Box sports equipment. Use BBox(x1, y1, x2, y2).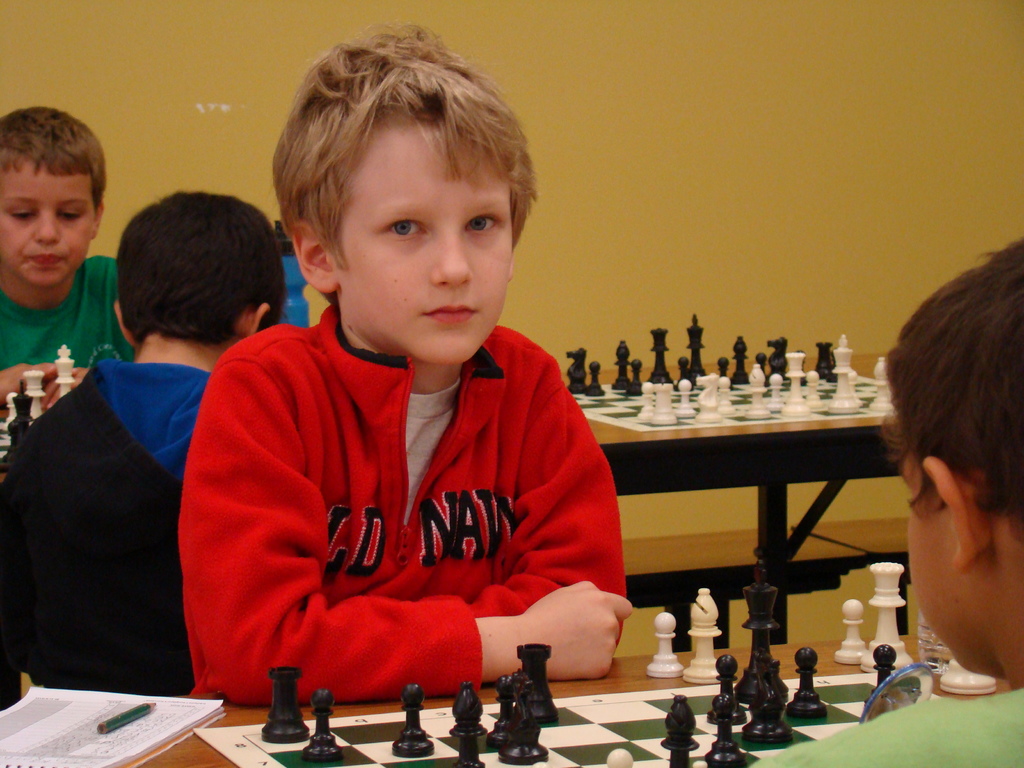
BBox(682, 589, 729, 685).
